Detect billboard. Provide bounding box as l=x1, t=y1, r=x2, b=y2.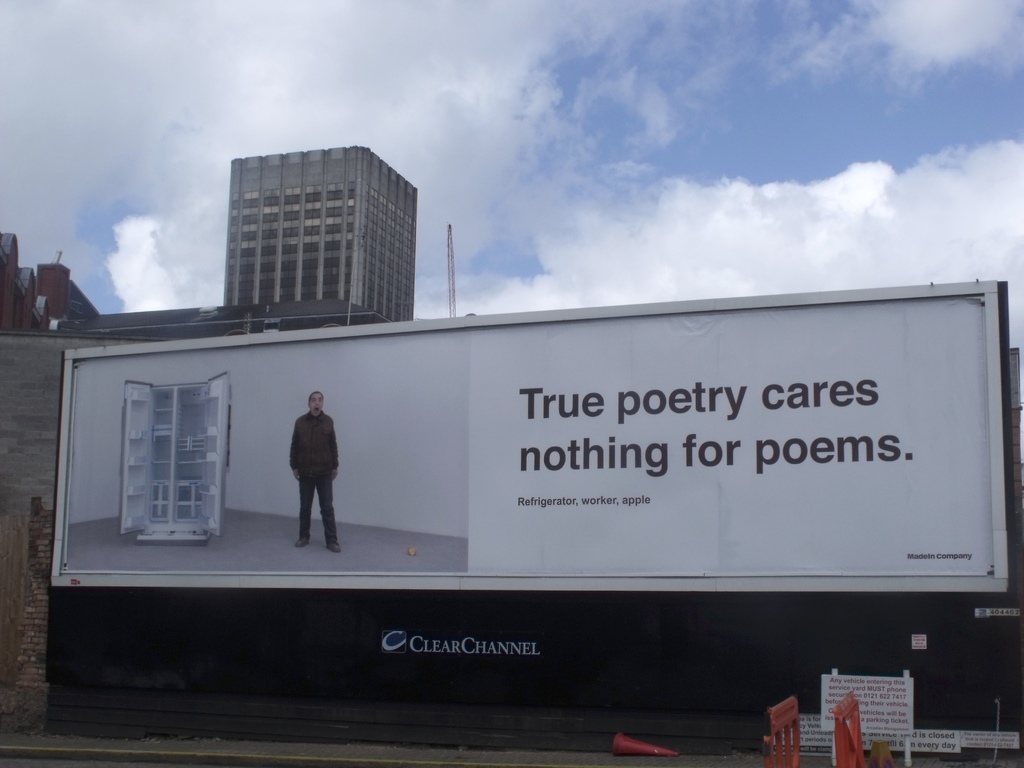
l=964, t=726, r=1020, b=748.
